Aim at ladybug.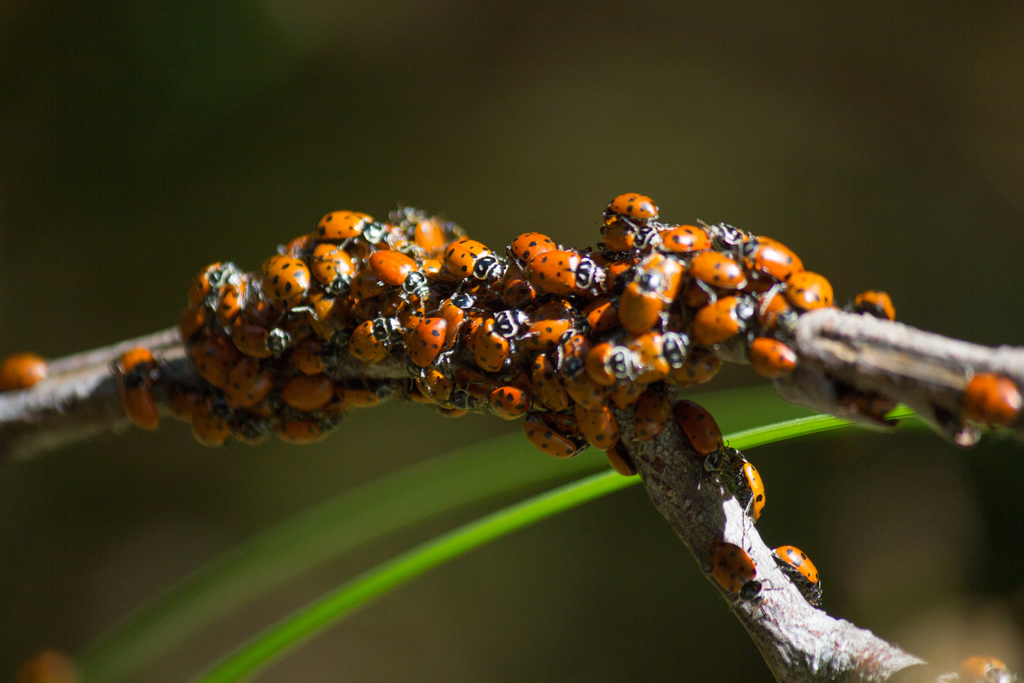
Aimed at <box>957,654,1016,682</box>.
